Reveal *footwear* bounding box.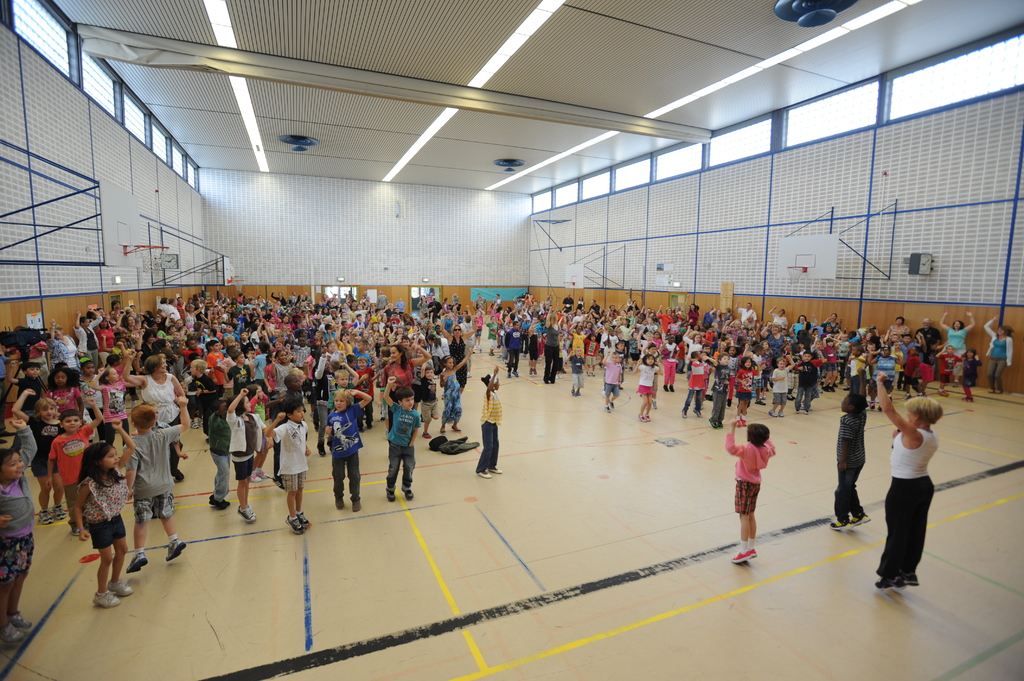
Revealed: 753/401/765/406.
